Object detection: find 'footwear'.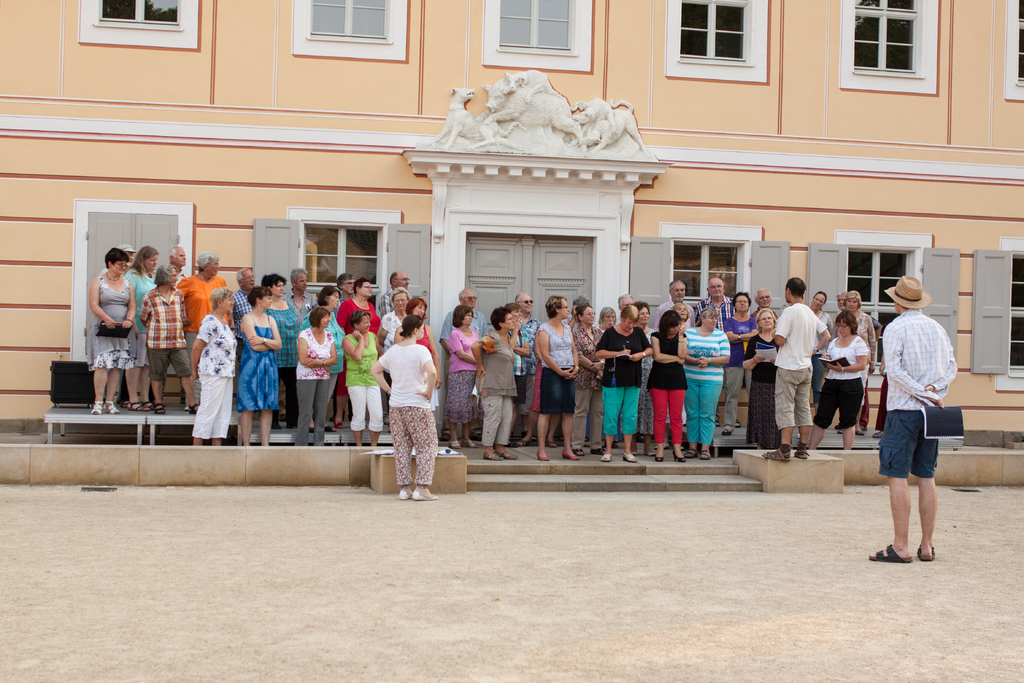
BBox(449, 439, 460, 448).
